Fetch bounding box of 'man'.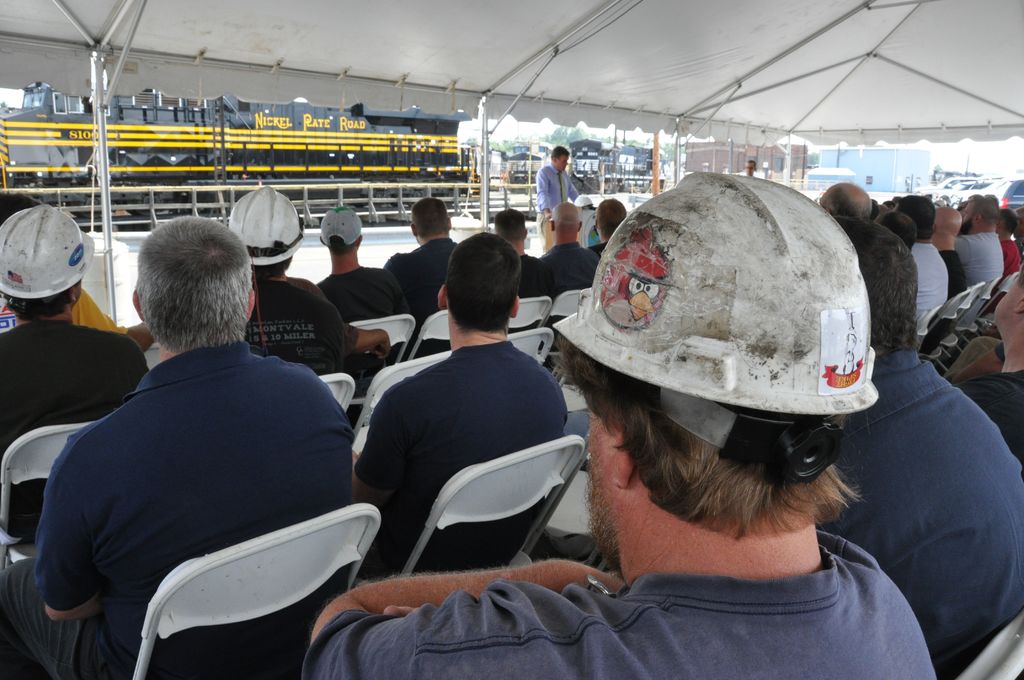
Bbox: (x1=741, y1=160, x2=755, y2=181).
